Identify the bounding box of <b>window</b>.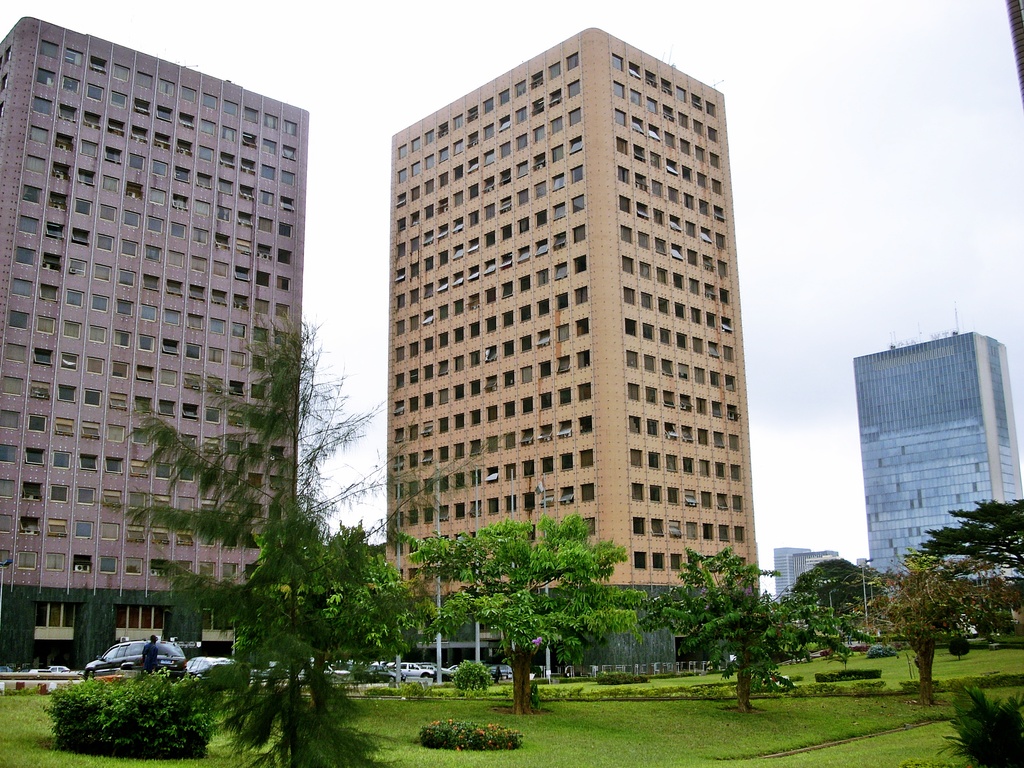
bbox=(427, 179, 433, 195).
